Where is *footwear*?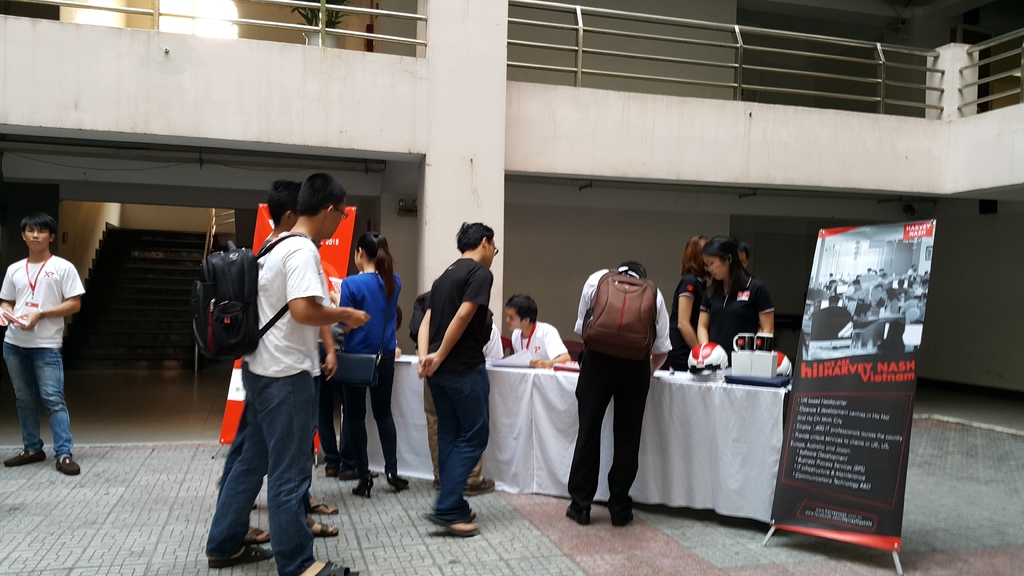
(302, 519, 339, 539).
